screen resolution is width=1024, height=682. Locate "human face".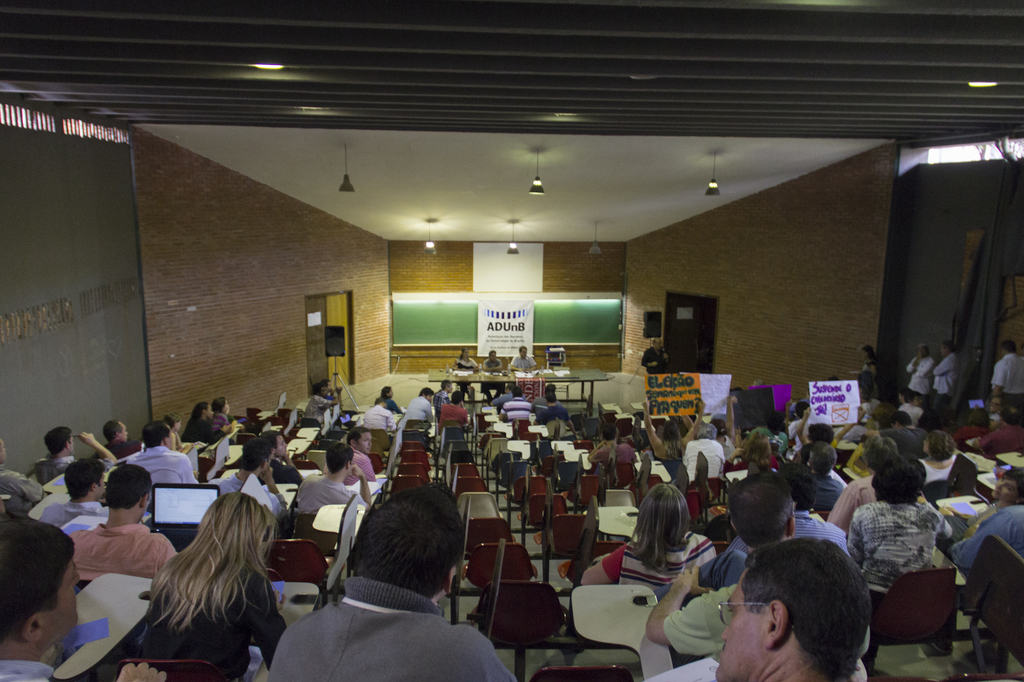
(925, 436, 929, 447).
